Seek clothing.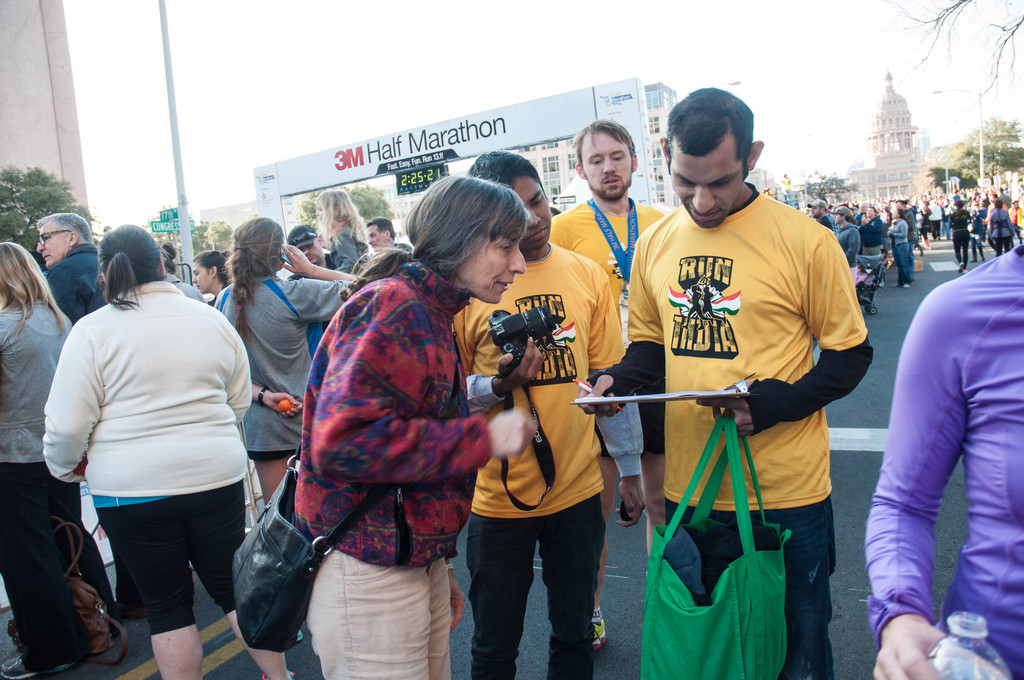
[591,185,874,679].
